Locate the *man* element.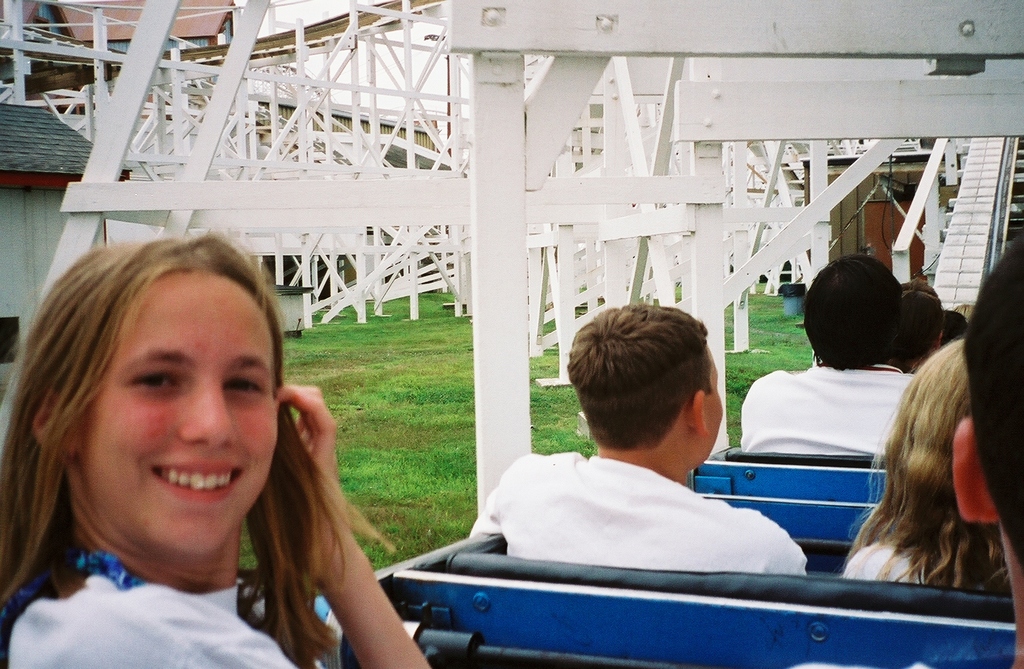
Element bbox: (x1=735, y1=250, x2=917, y2=447).
